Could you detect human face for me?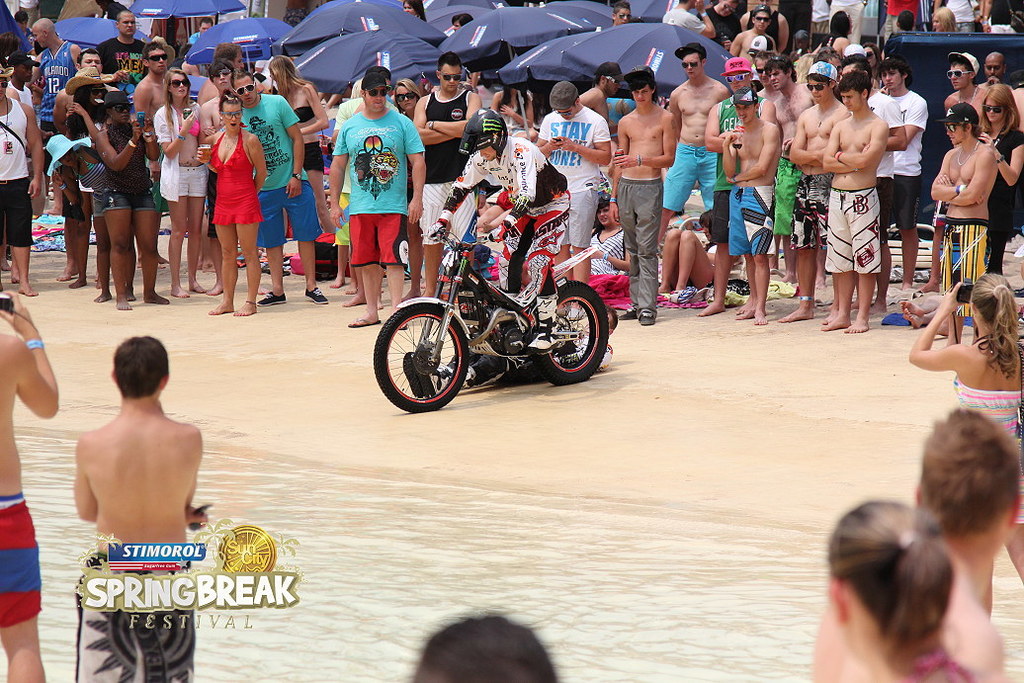
Detection result: x1=406 y1=0 x2=413 y2=14.
